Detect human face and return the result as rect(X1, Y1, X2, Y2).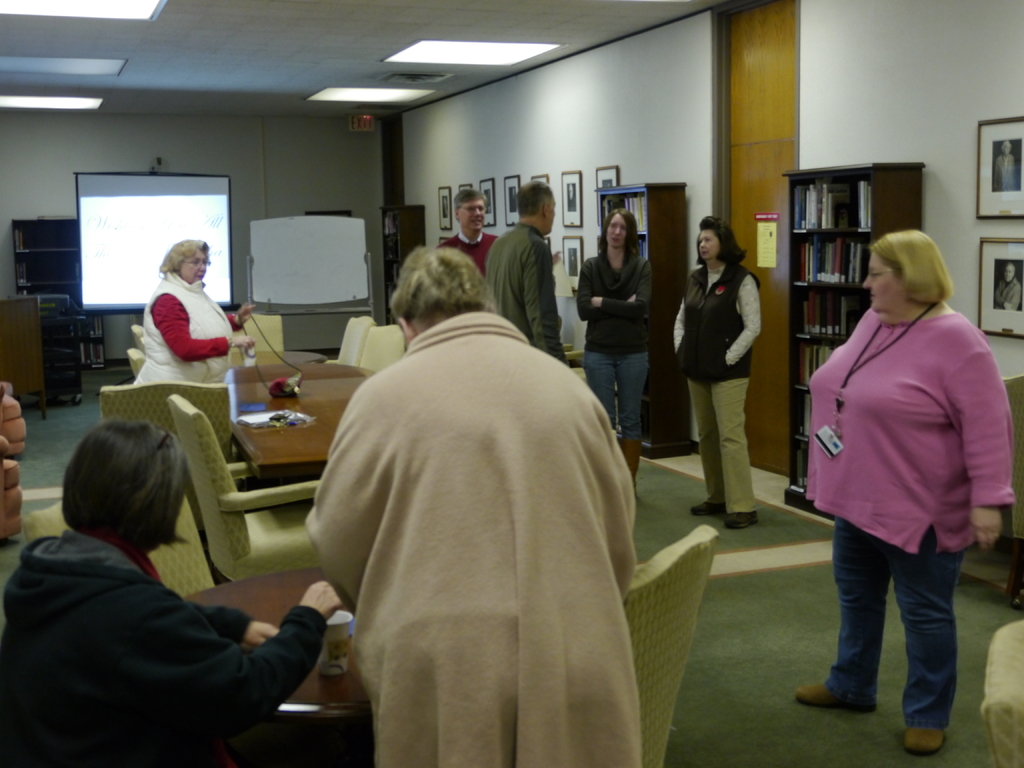
rect(609, 216, 627, 246).
